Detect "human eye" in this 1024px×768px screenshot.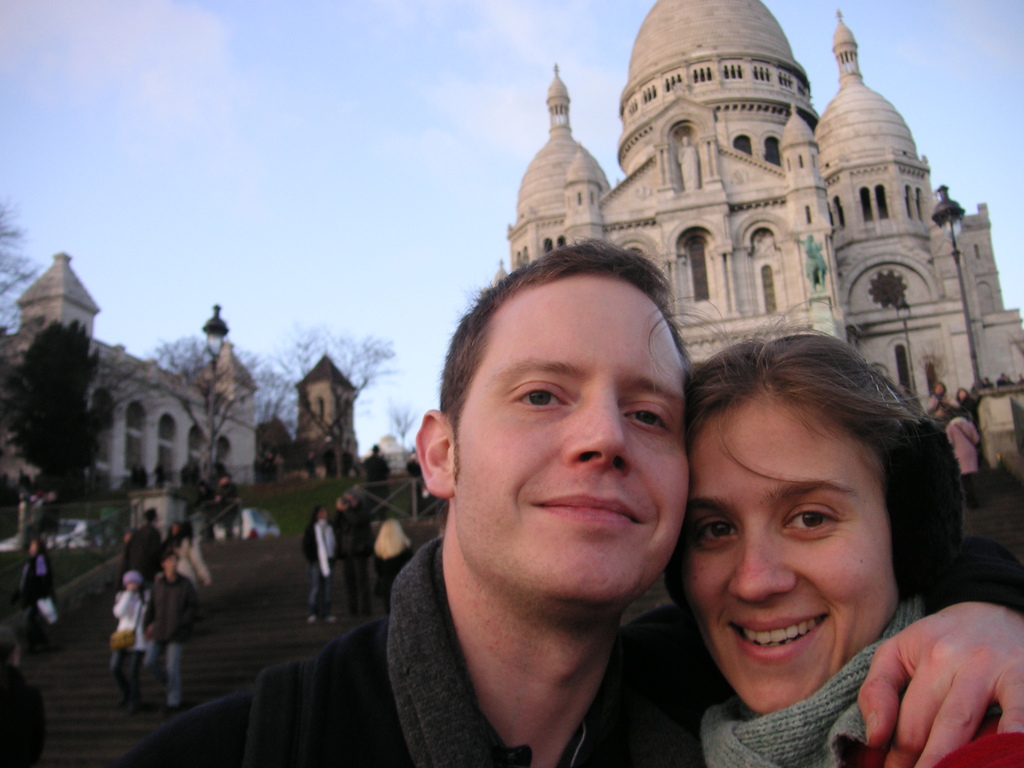
Detection: [x1=787, y1=506, x2=836, y2=537].
